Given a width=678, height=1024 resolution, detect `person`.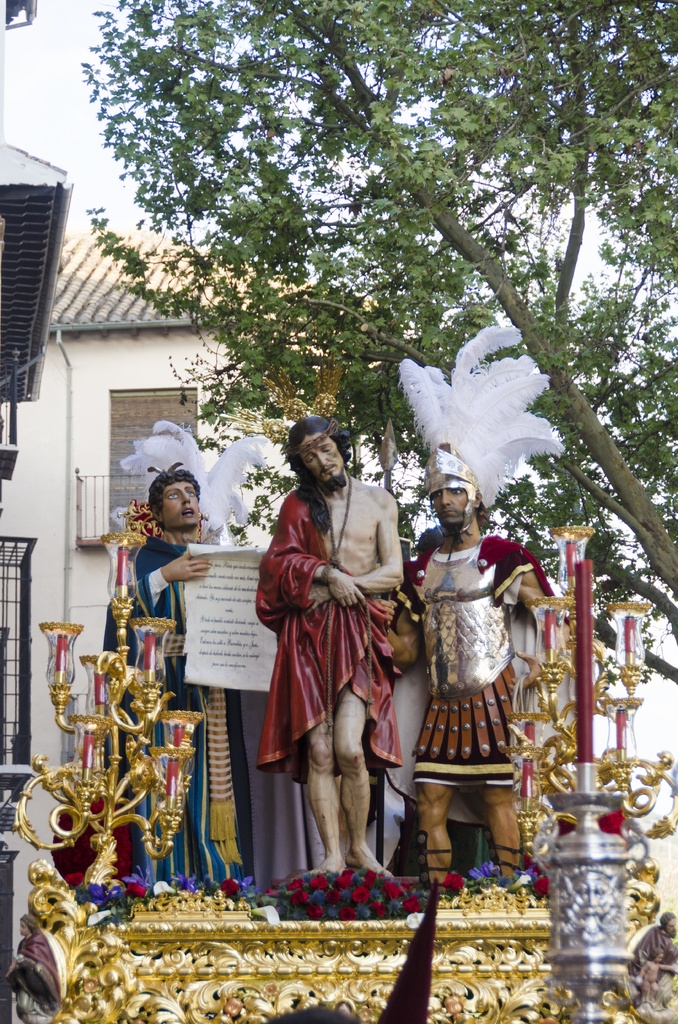
x1=629, y1=947, x2=674, y2=1003.
